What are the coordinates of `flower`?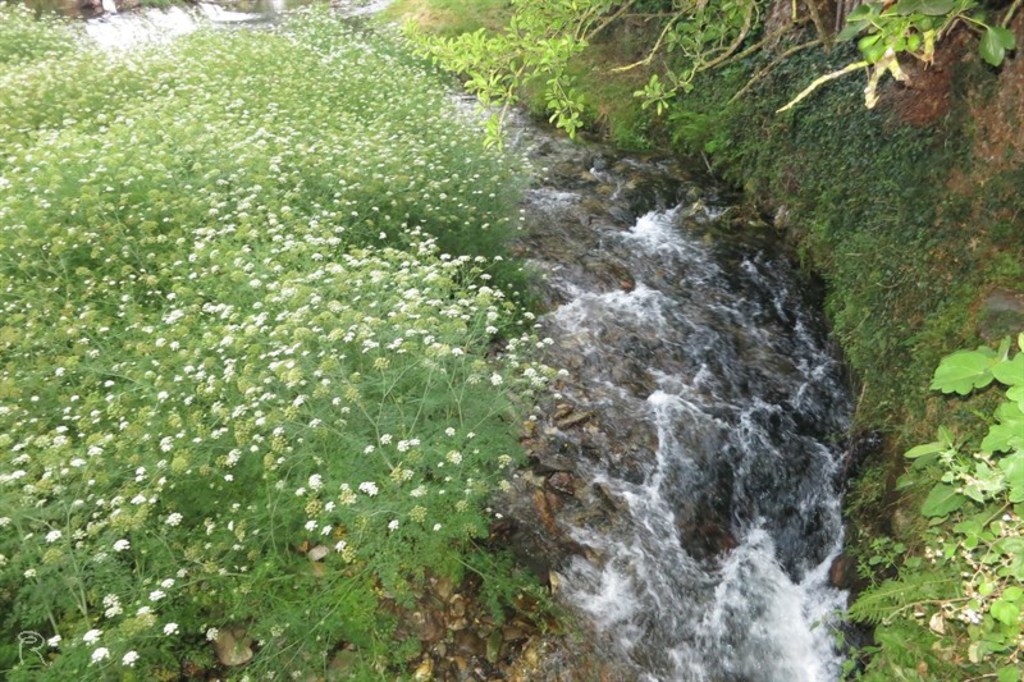
<bbox>488, 366, 509, 389</bbox>.
